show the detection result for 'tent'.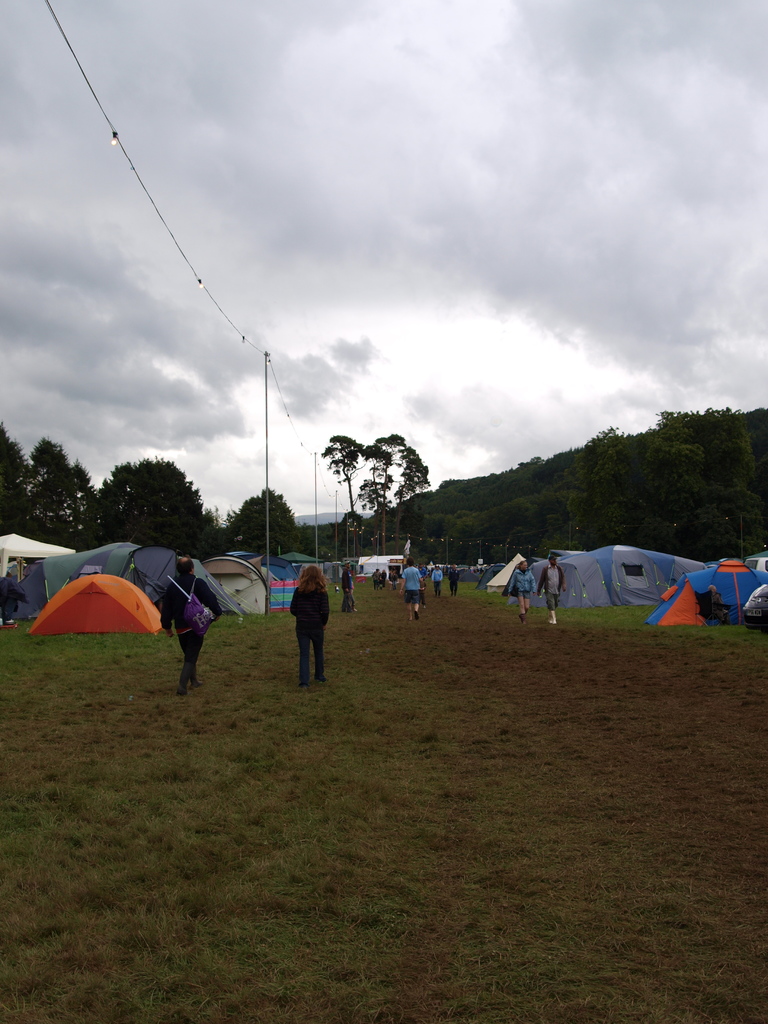
rect(636, 534, 767, 650).
